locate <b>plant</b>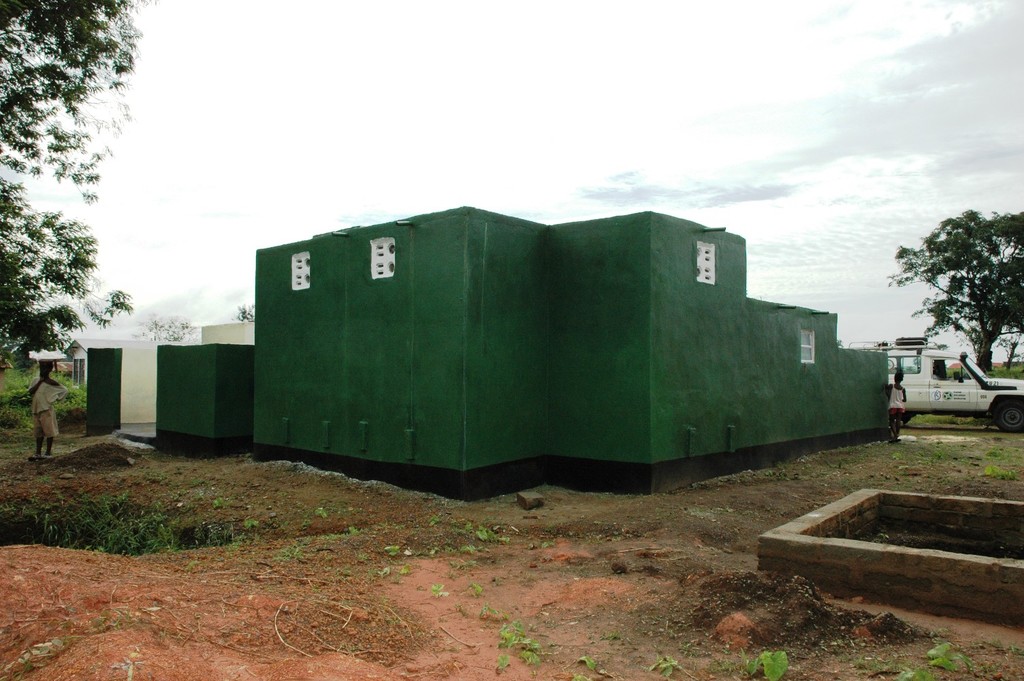
locate(927, 641, 957, 671)
